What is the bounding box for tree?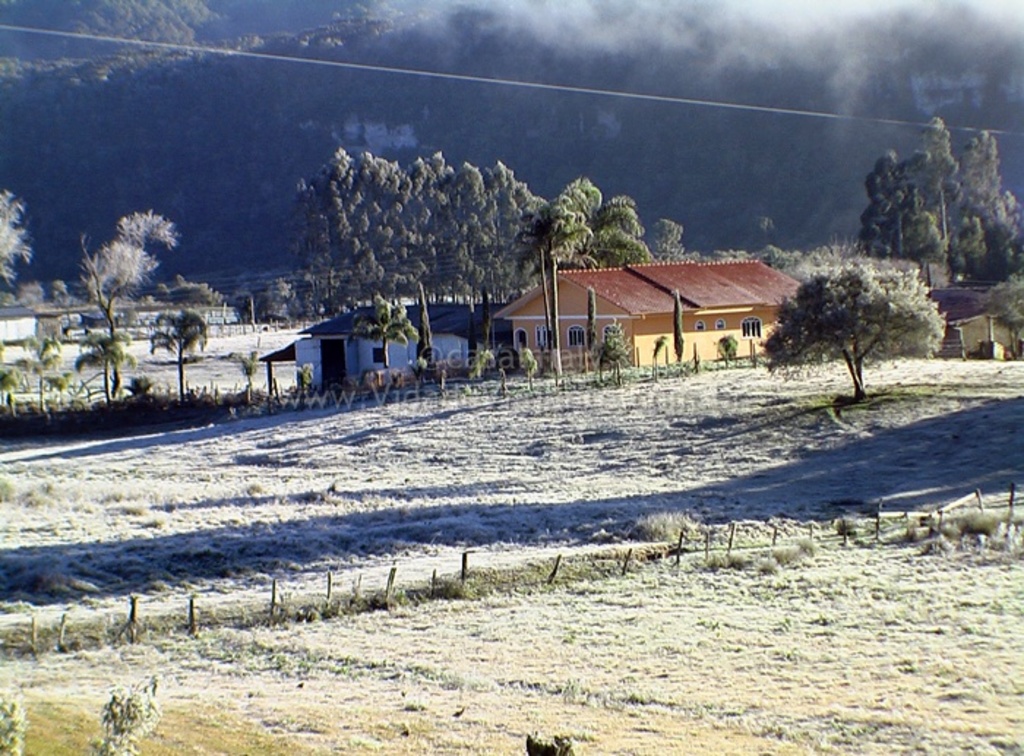
148 306 211 404.
